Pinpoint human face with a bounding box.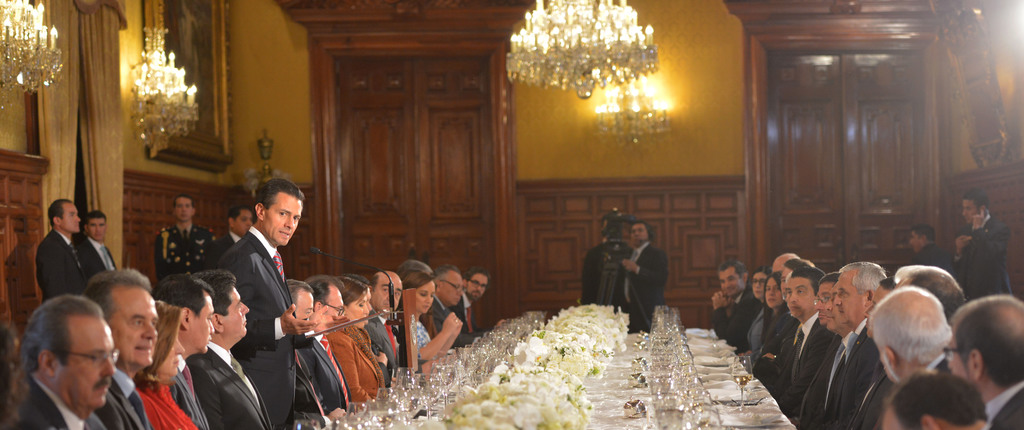
box(264, 193, 303, 242).
